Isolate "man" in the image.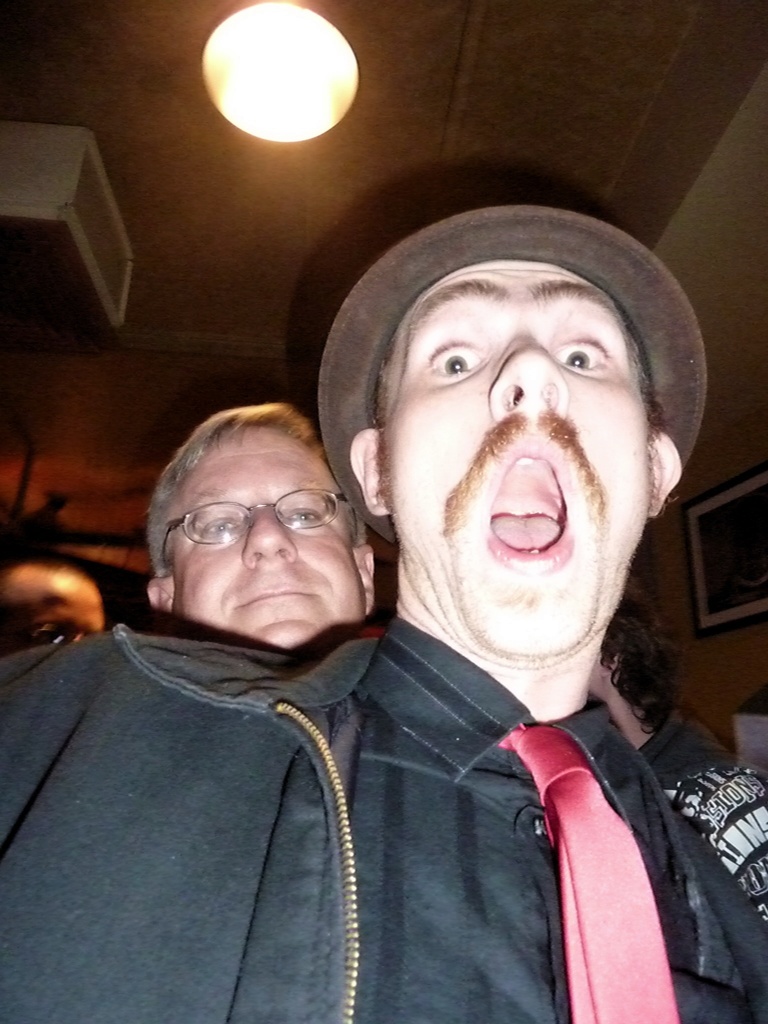
Isolated region: <region>115, 167, 767, 1013</region>.
